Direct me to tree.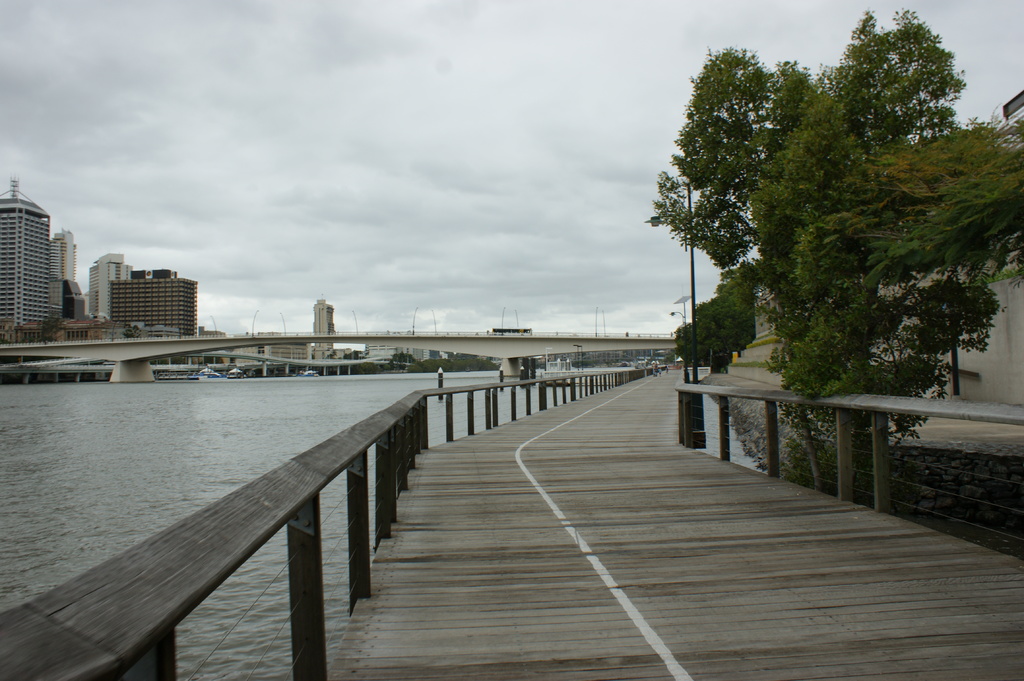
Direction: BBox(774, 295, 944, 398).
